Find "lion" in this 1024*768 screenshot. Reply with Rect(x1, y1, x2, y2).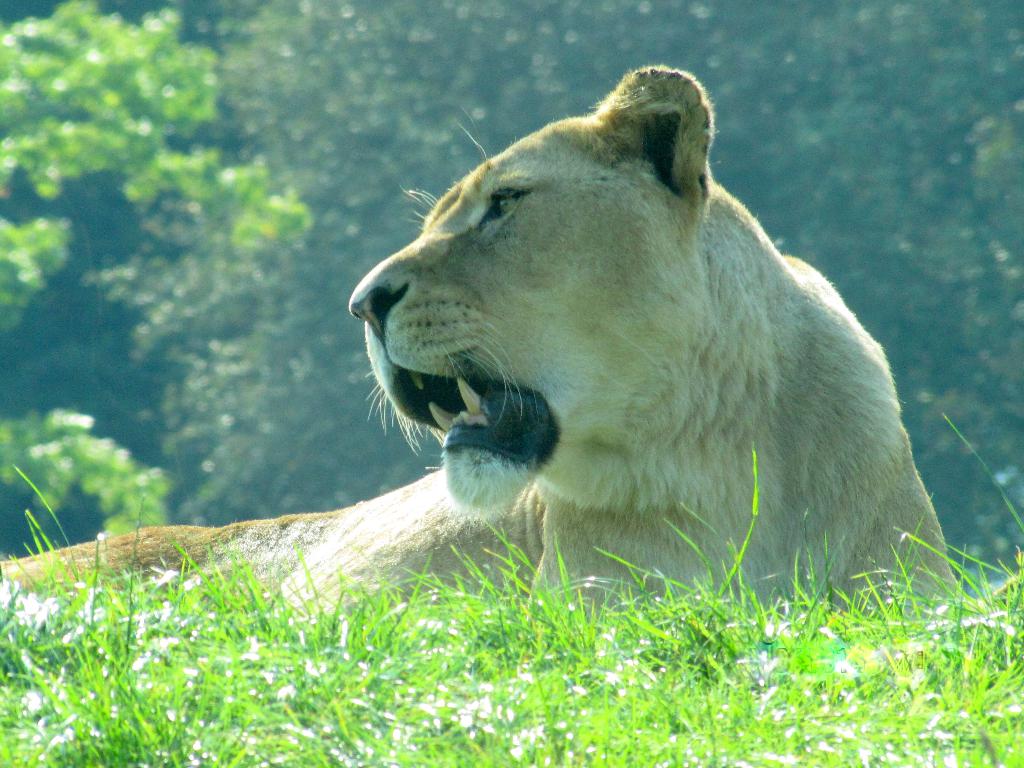
Rect(0, 60, 967, 629).
